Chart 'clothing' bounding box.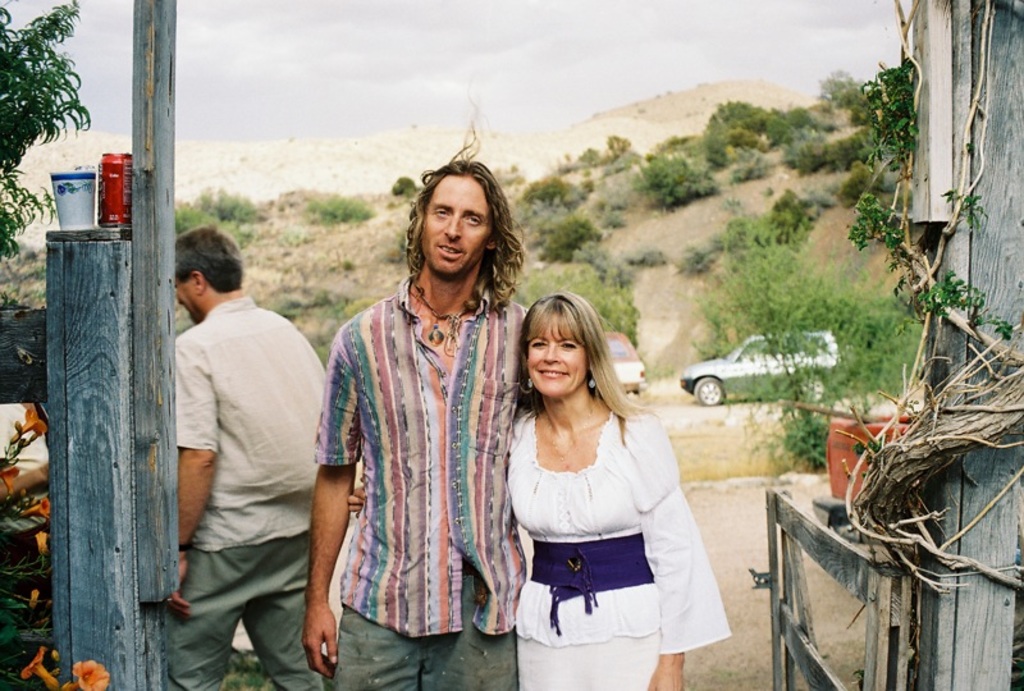
Charted: x1=499 y1=384 x2=713 y2=647.
